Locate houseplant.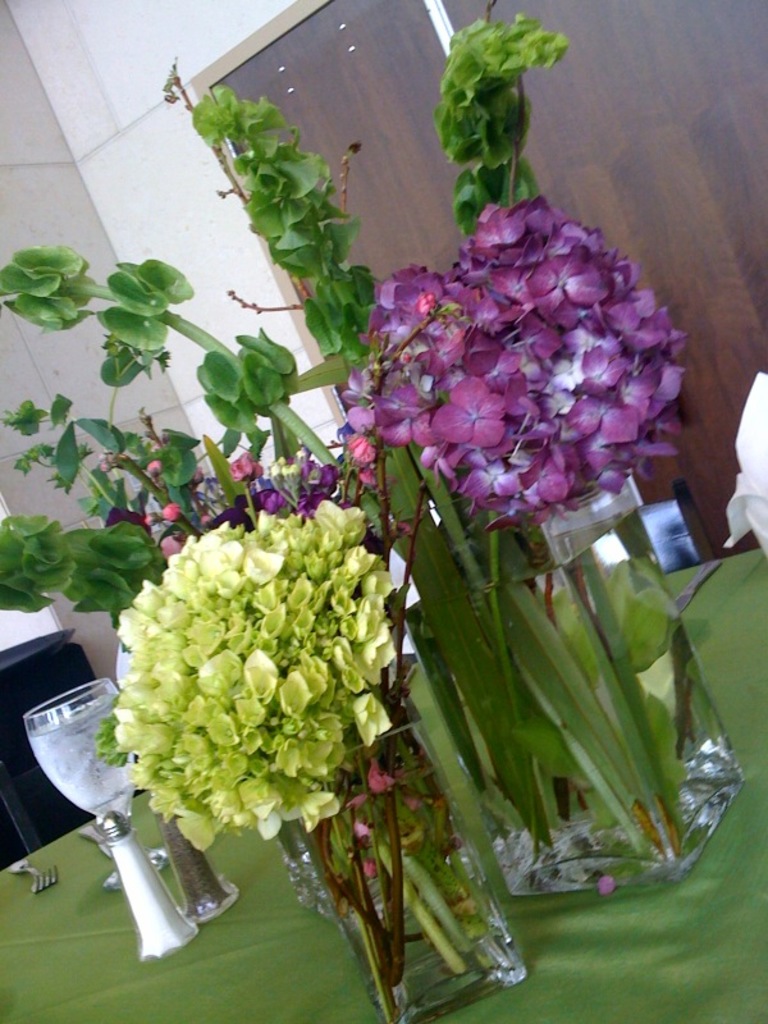
Bounding box: region(342, 188, 701, 892).
